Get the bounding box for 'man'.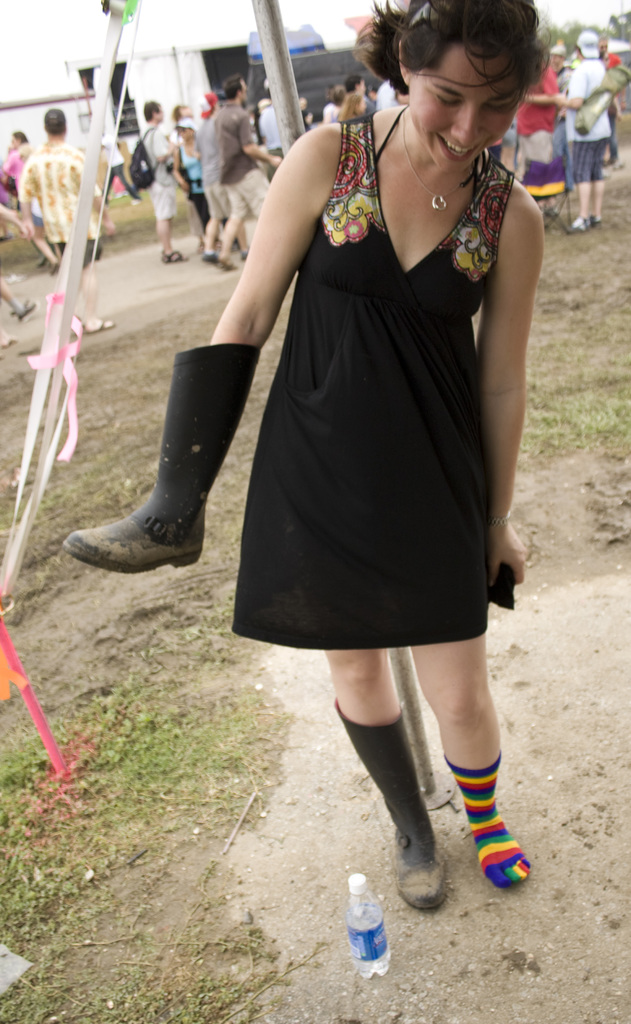
214, 72, 286, 268.
